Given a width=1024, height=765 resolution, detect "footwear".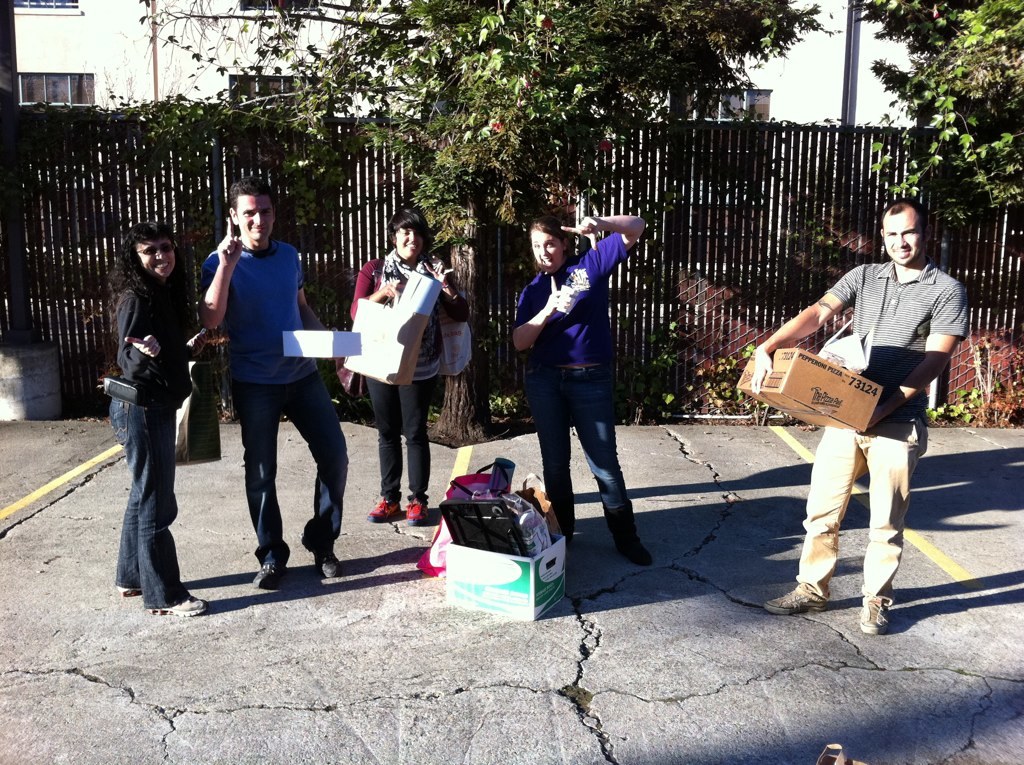
select_region(255, 565, 287, 585).
